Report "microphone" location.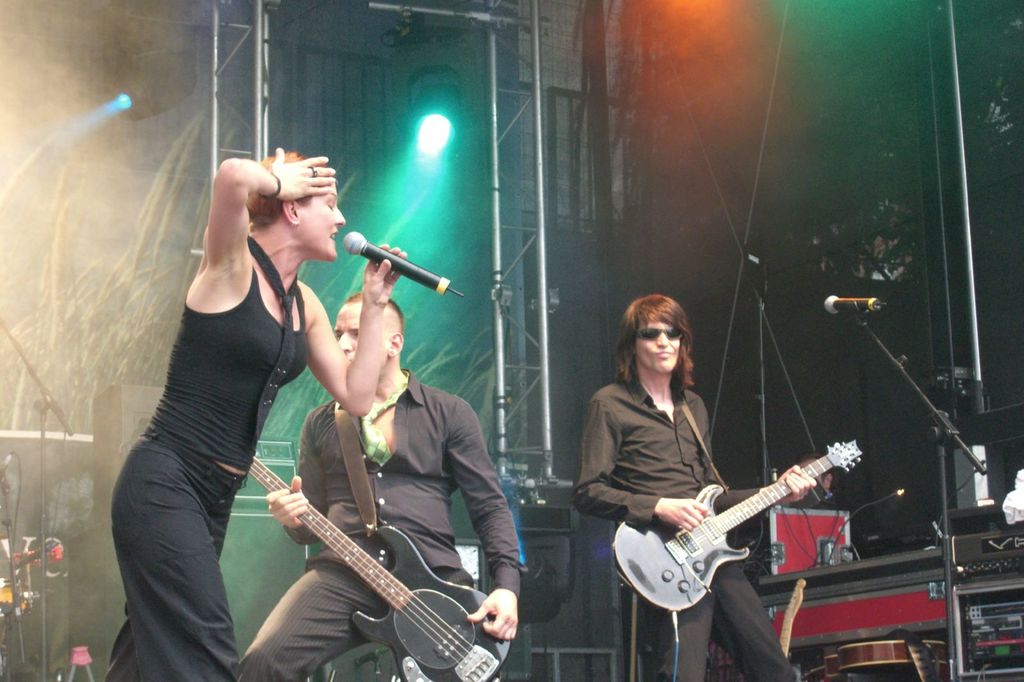
Report: locate(822, 293, 881, 318).
